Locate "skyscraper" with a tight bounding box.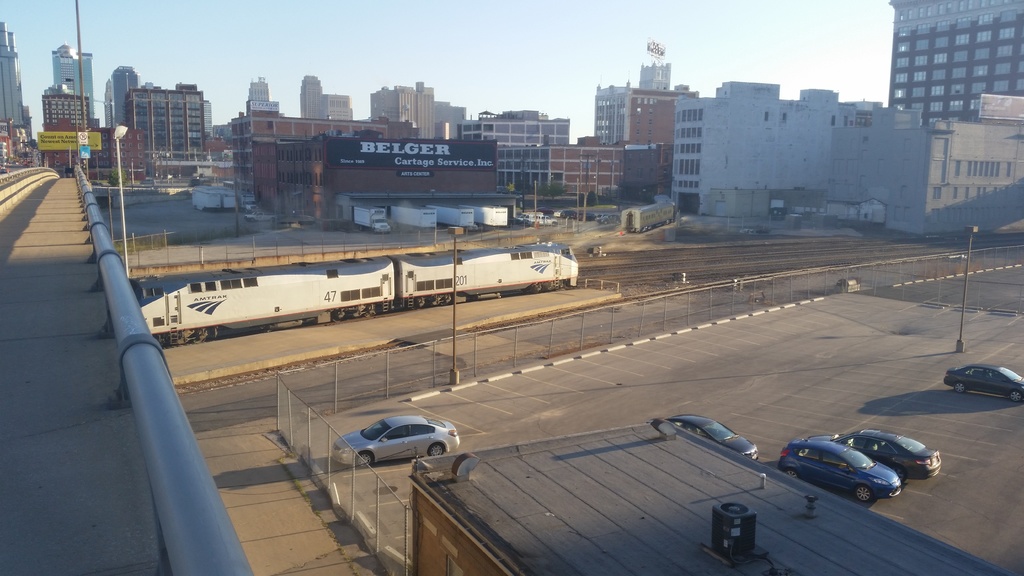
414 84 439 141.
